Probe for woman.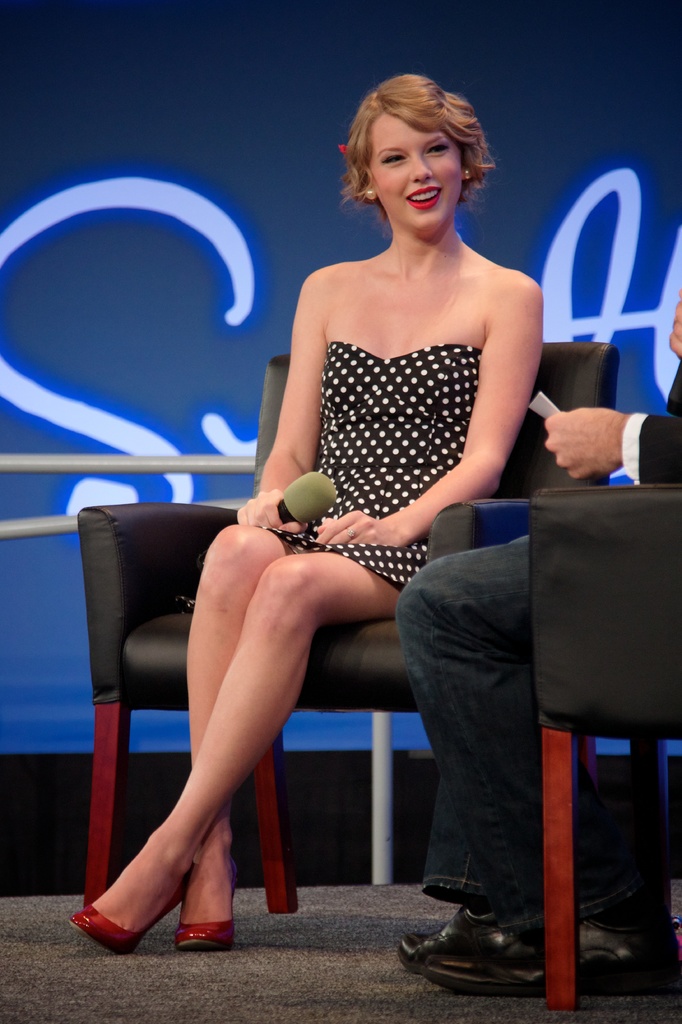
Probe result: x1=148, y1=91, x2=552, y2=957.
